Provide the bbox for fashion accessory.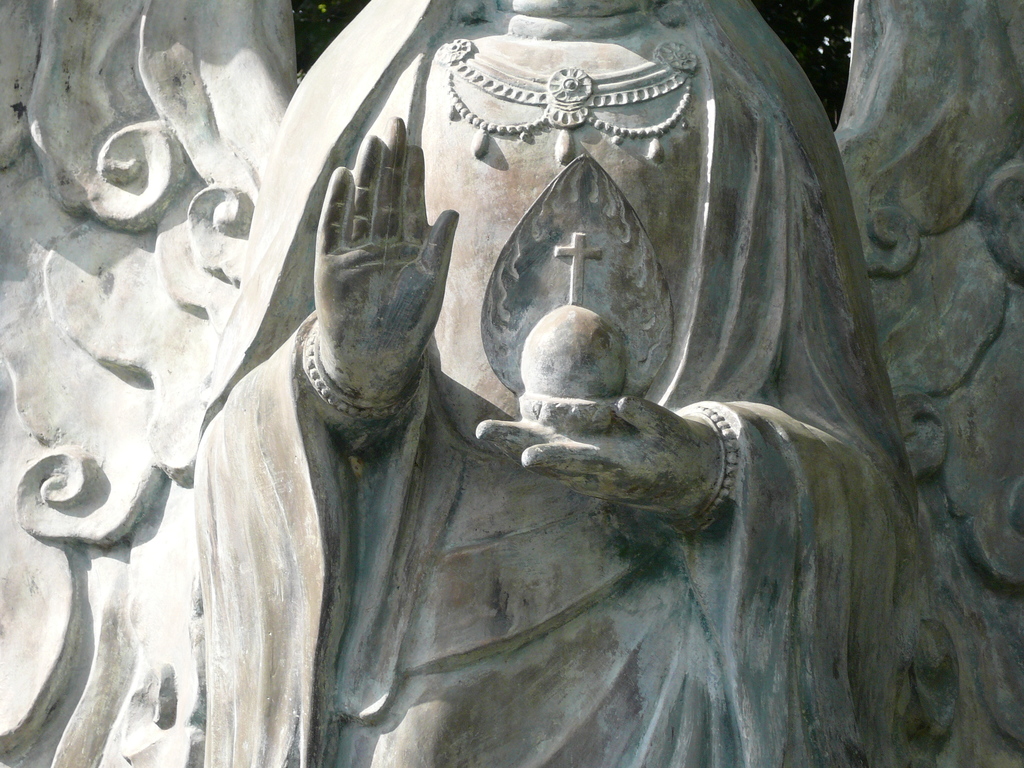
<bbox>687, 409, 739, 538</bbox>.
